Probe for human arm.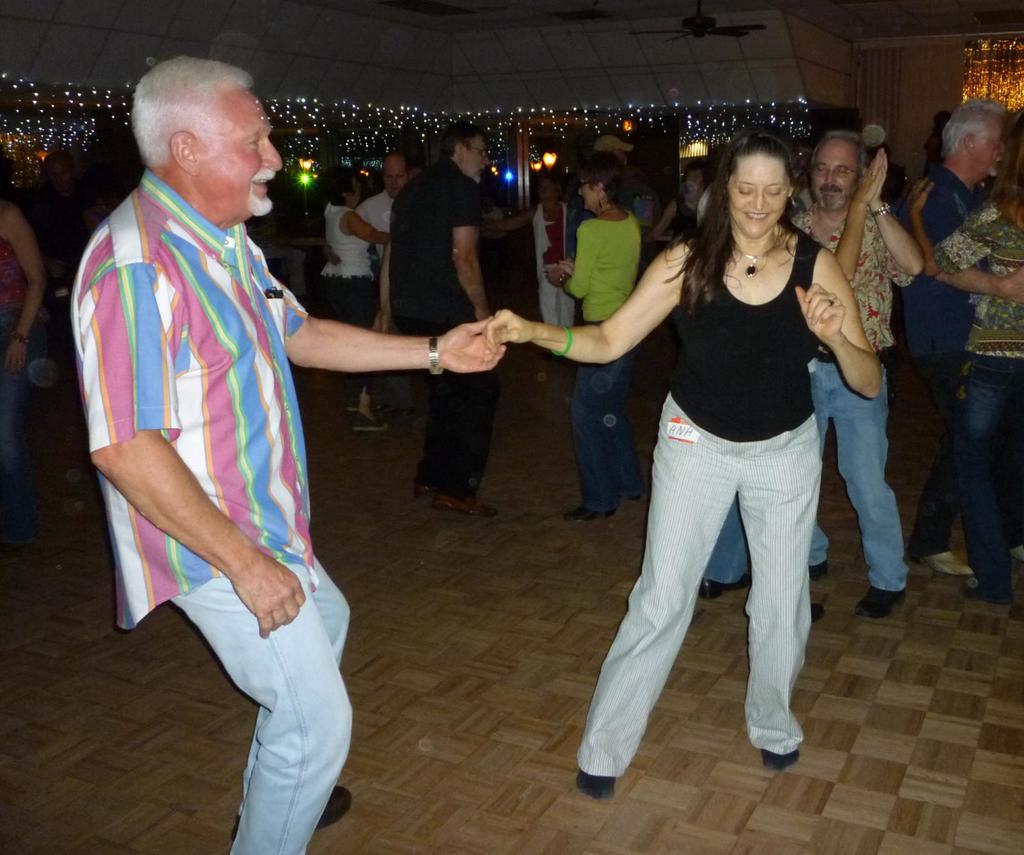
Probe result: 557,252,579,281.
